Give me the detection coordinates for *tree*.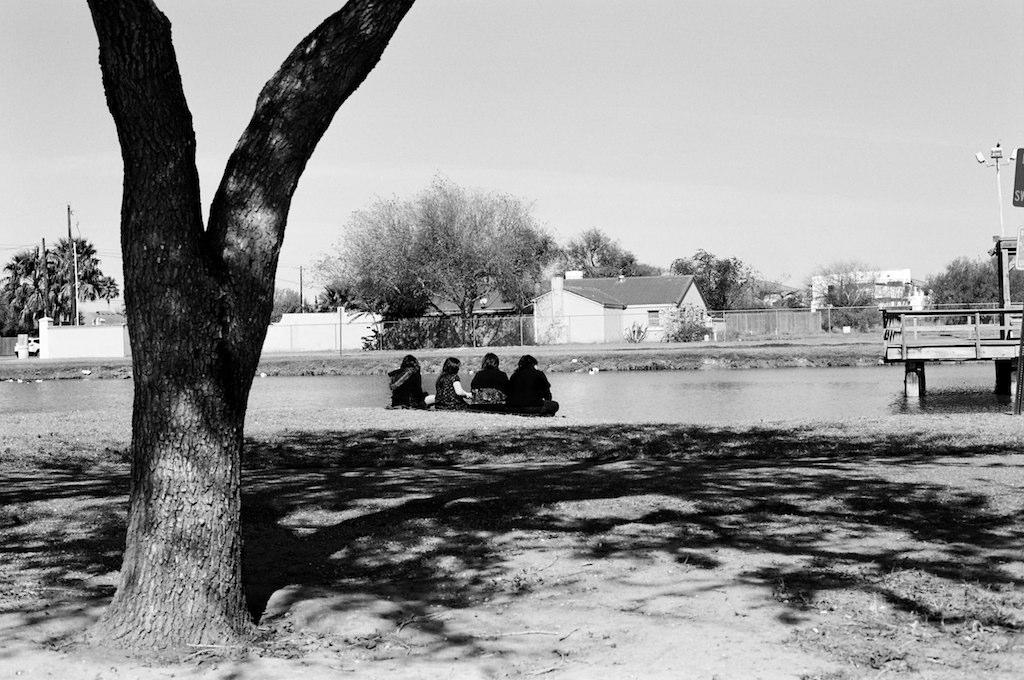
[324, 187, 552, 355].
